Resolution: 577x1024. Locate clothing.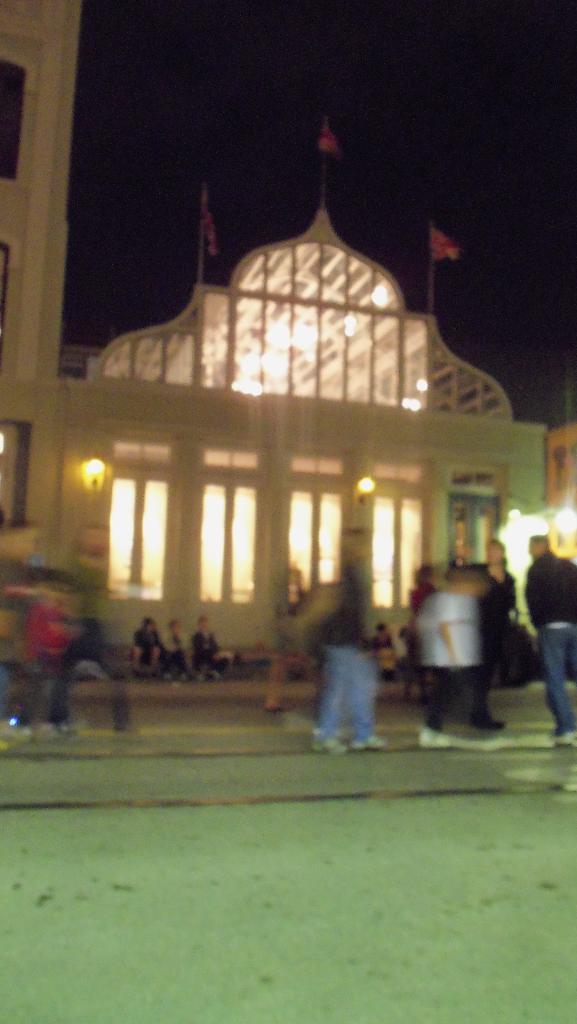
crop(520, 542, 573, 733).
